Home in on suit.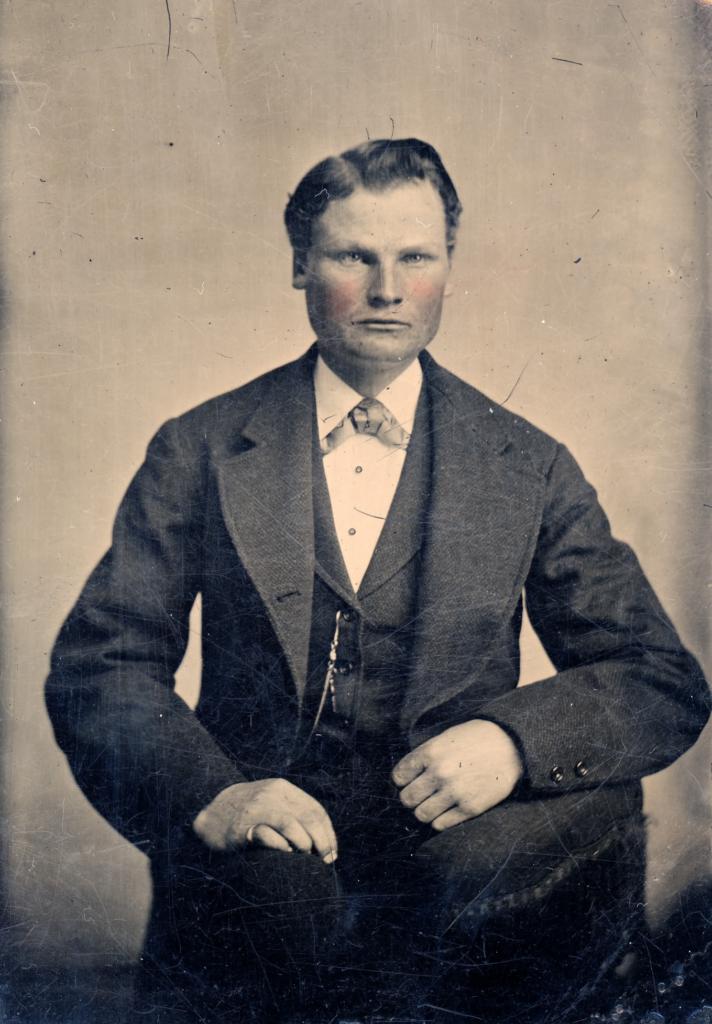
Homed in at (left=66, top=163, right=634, bottom=975).
